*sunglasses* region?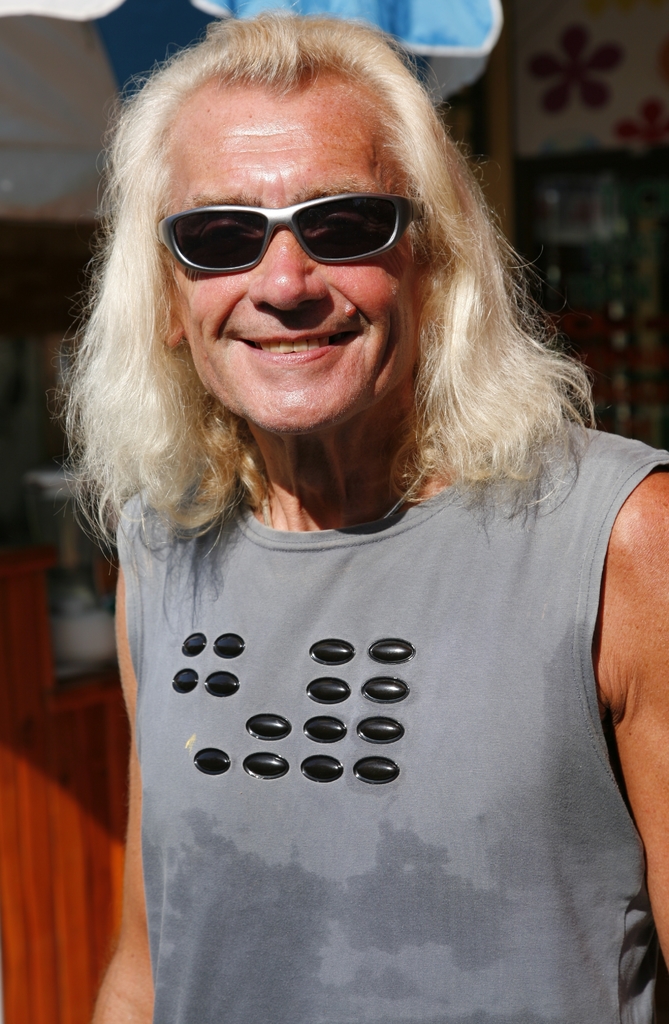
crop(155, 189, 425, 270)
